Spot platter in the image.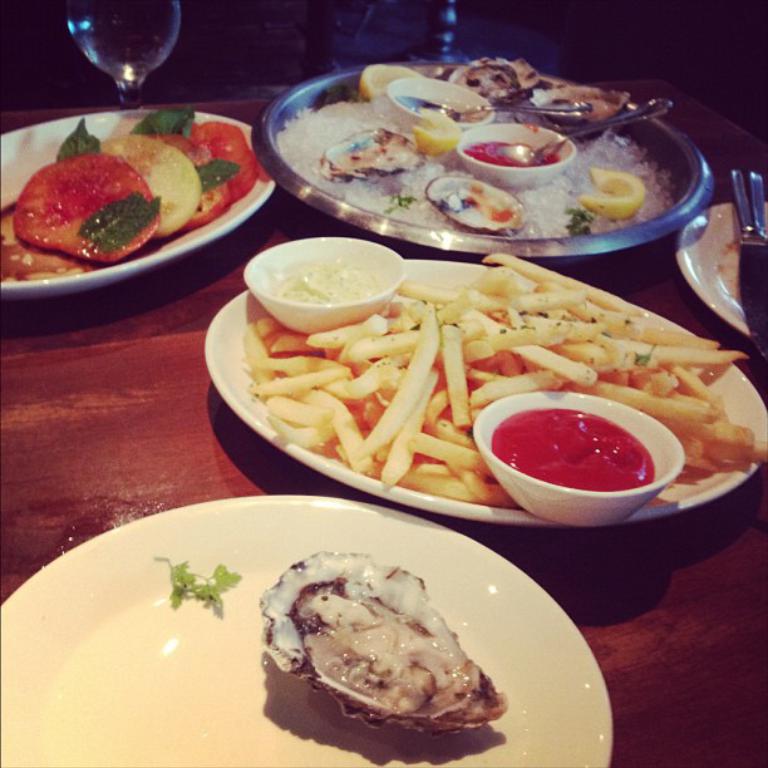
platter found at rect(206, 264, 765, 526).
